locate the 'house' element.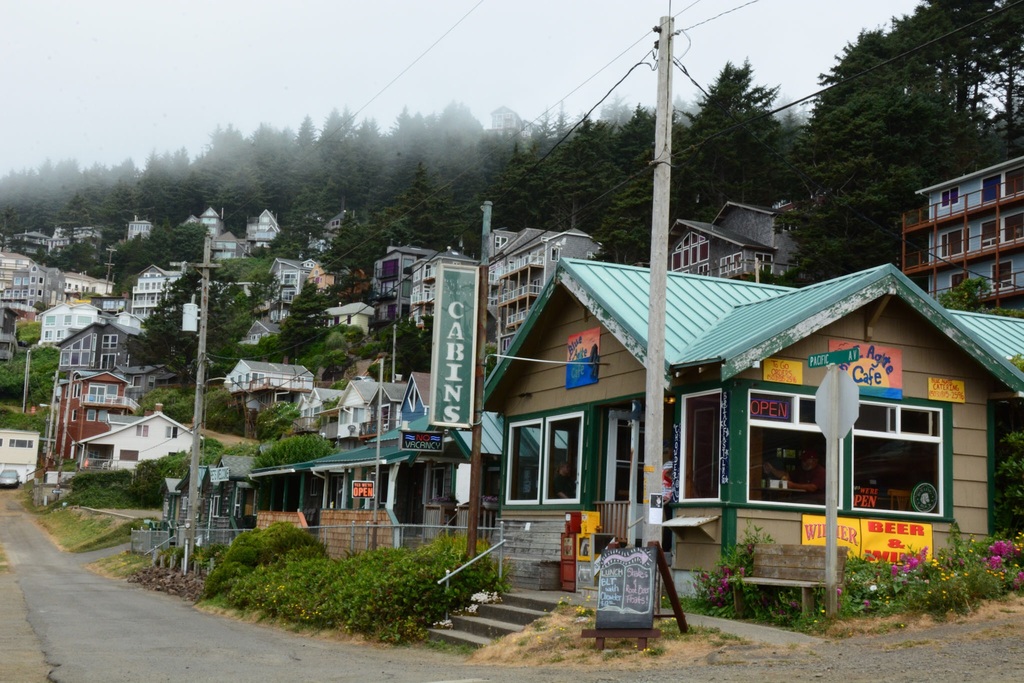
Element bbox: crop(125, 267, 183, 327).
